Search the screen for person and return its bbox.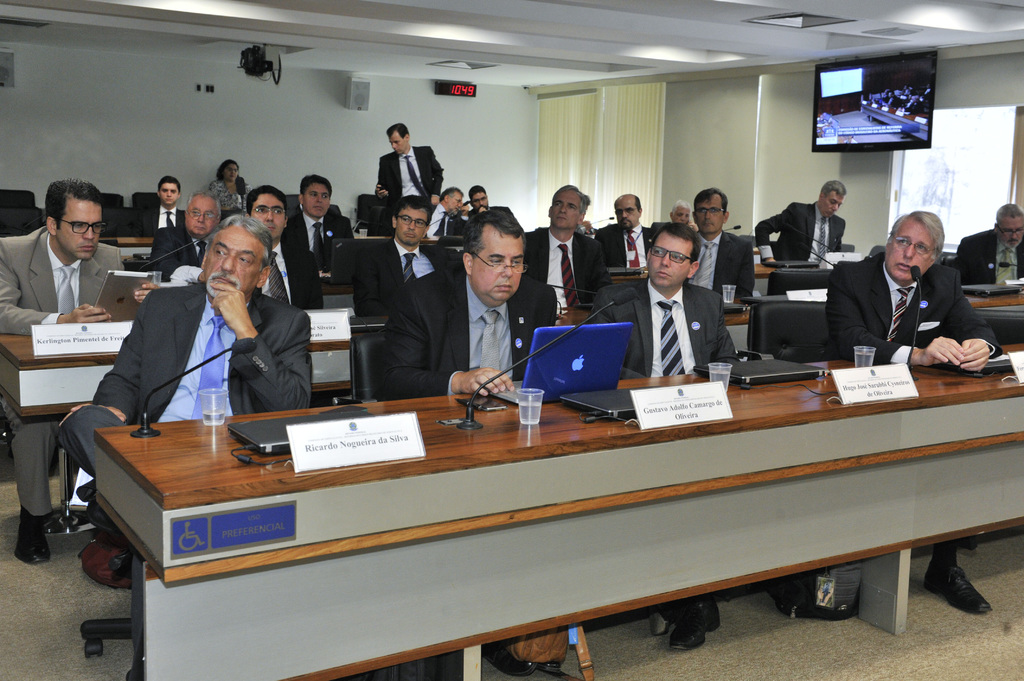
Found: [left=522, top=179, right=586, bottom=313].
